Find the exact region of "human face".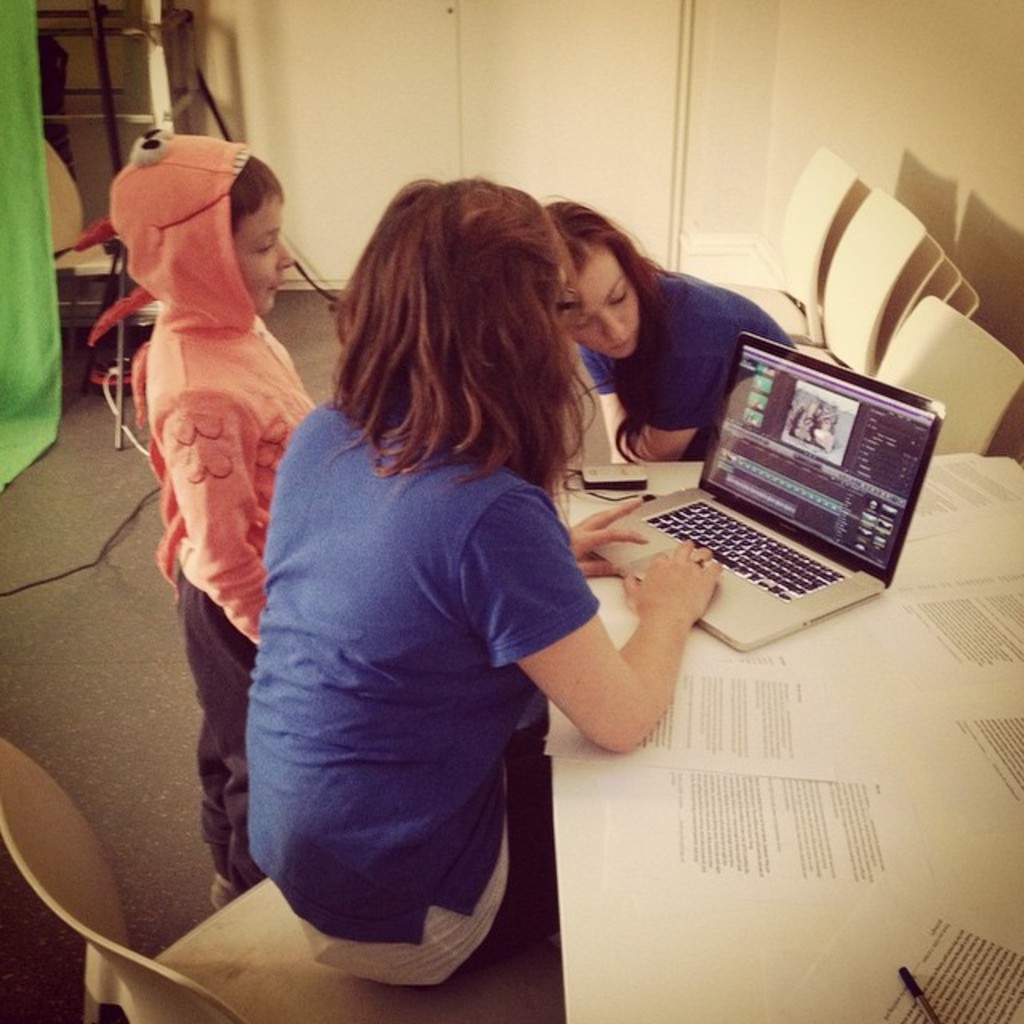
Exact region: (232, 195, 298, 317).
